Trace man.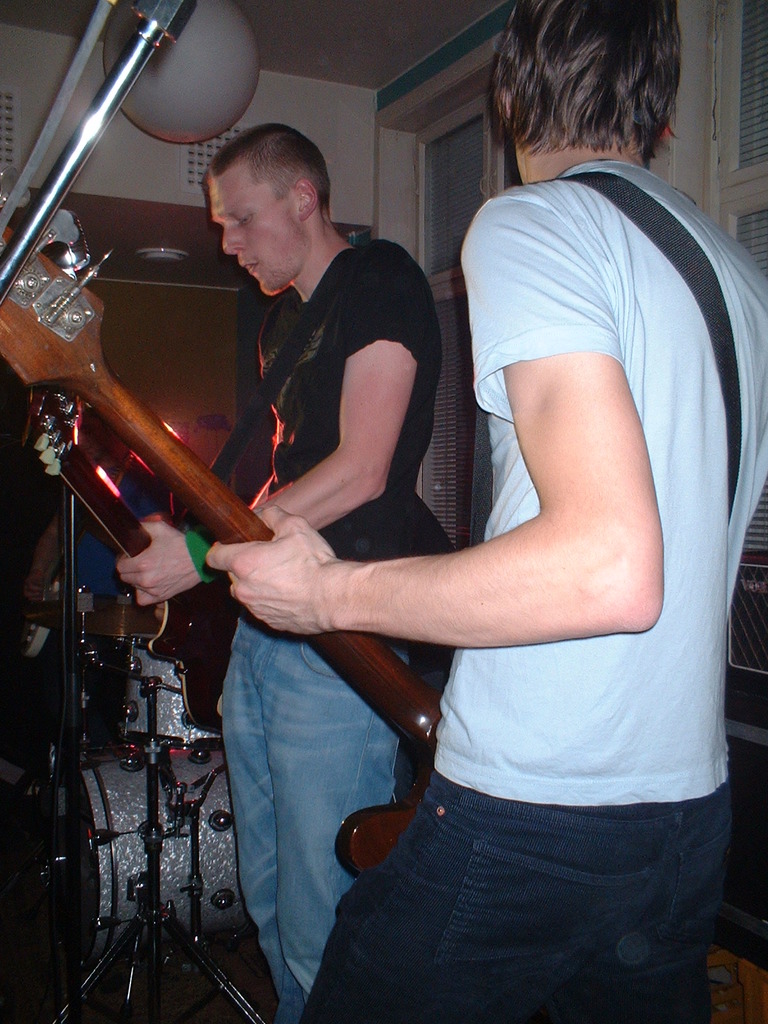
Traced to {"x1": 107, "y1": 118, "x2": 450, "y2": 1023}.
